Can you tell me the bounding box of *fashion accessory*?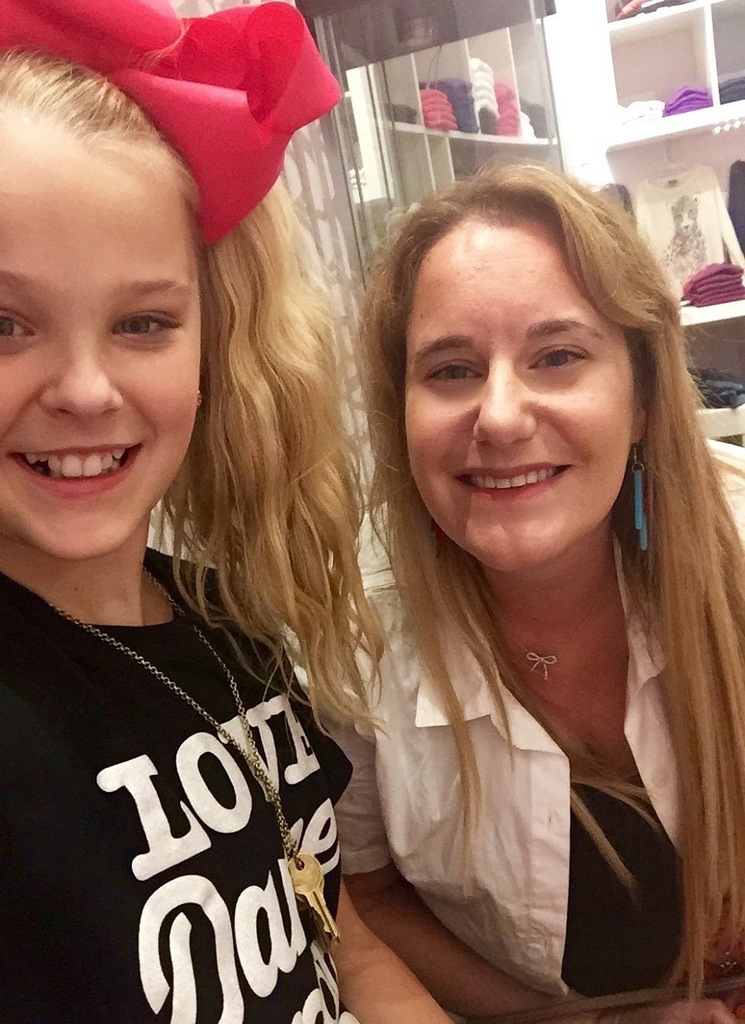
box=[0, 555, 342, 946].
